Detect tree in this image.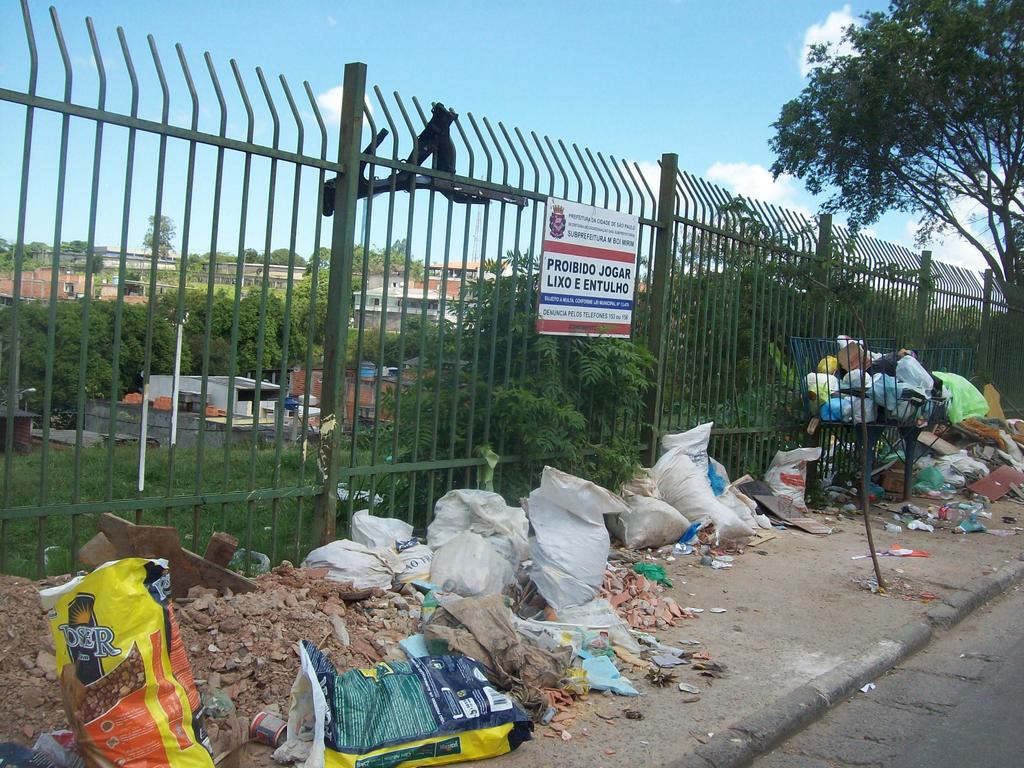
Detection: bbox(756, 12, 1005, 296).
